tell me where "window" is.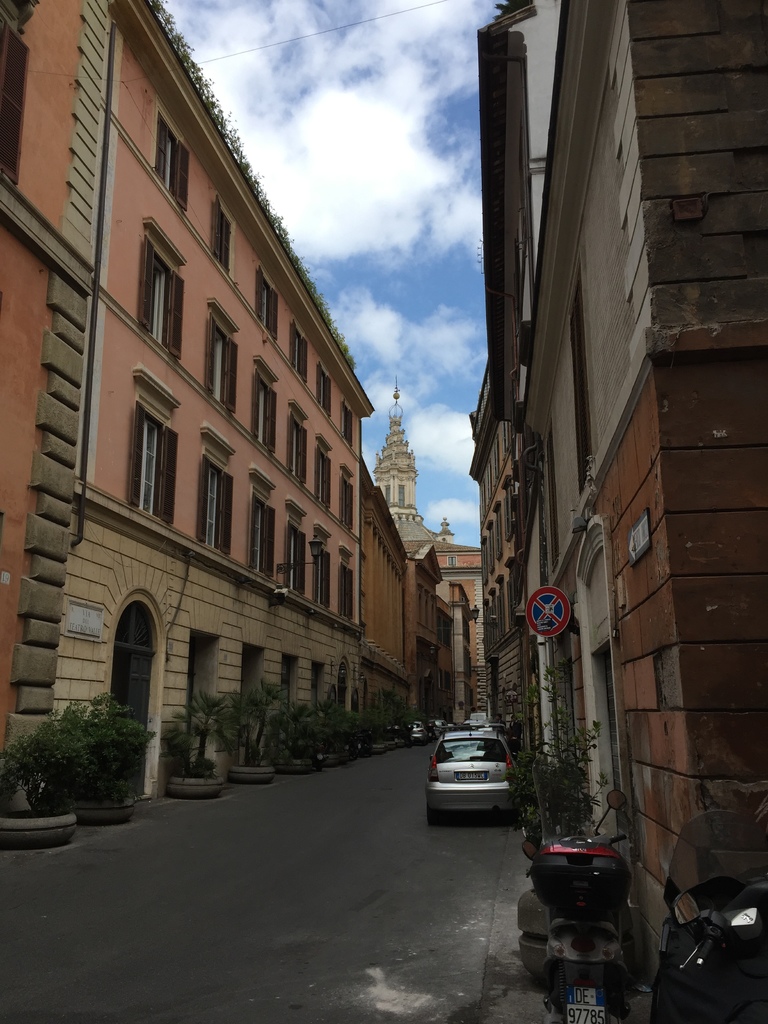
"window" is at 316/355/331/417.
